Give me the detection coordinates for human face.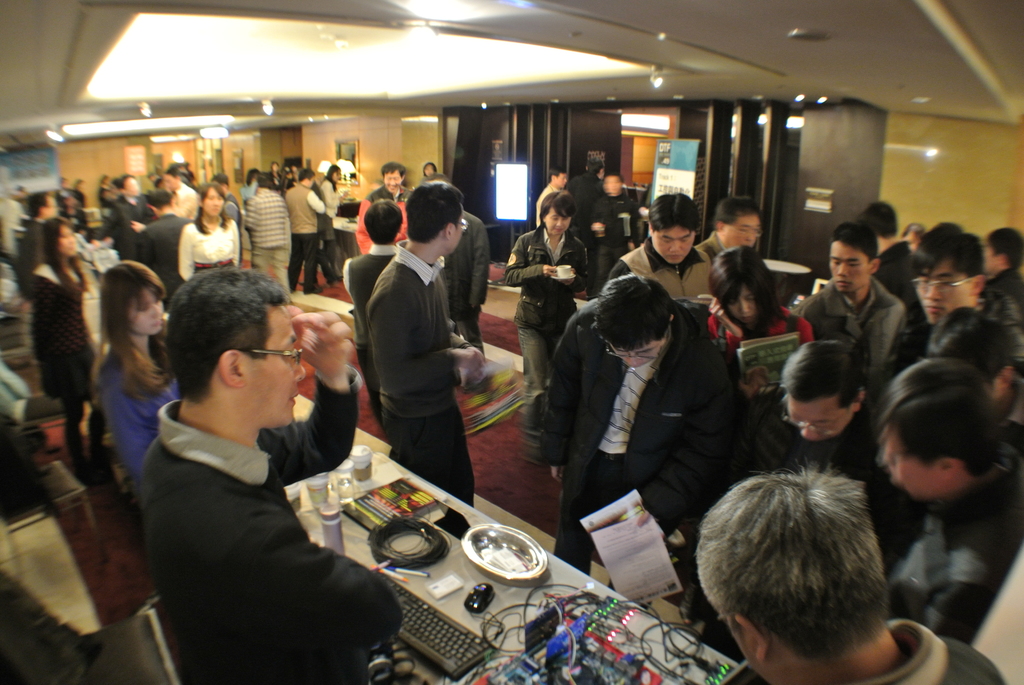
region(650, 223, 696, 268).
